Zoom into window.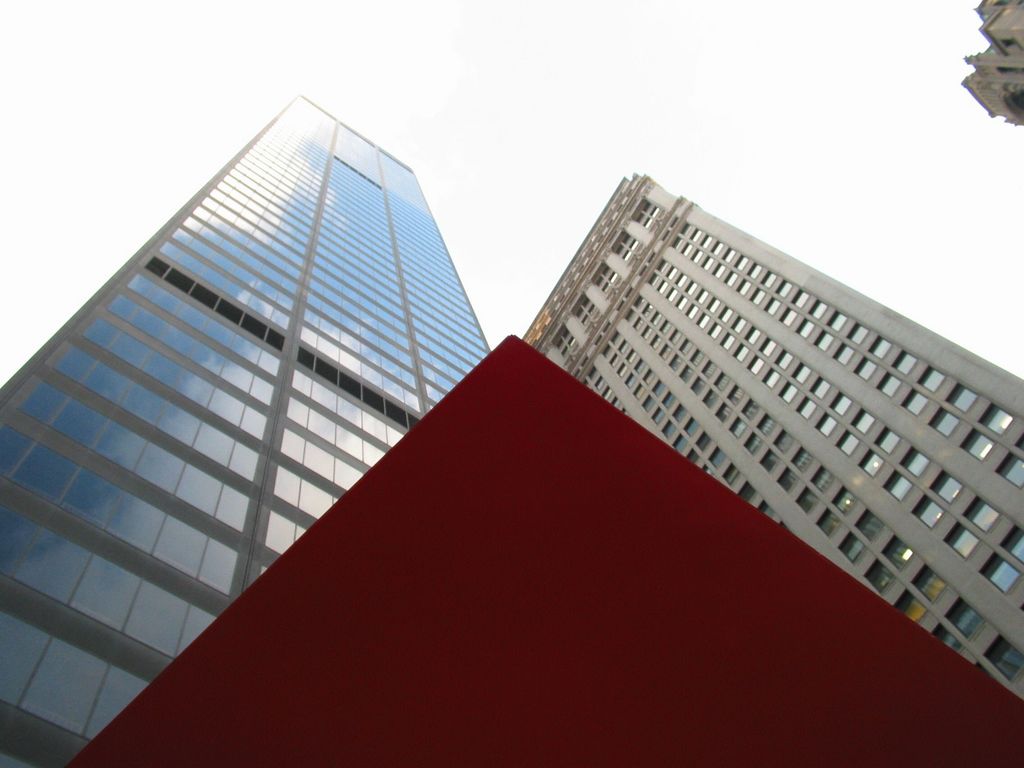
Zoom target: x1=995, y1=449, x2=1023, y2=489.
